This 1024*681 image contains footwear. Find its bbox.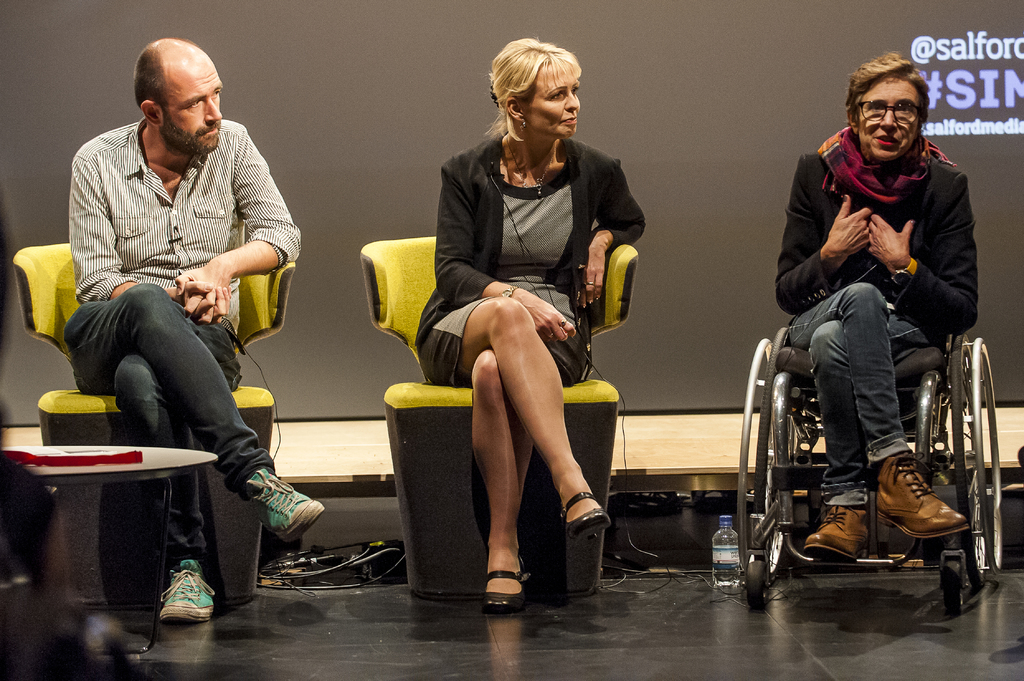
<box>141,570,207,643</box>.
